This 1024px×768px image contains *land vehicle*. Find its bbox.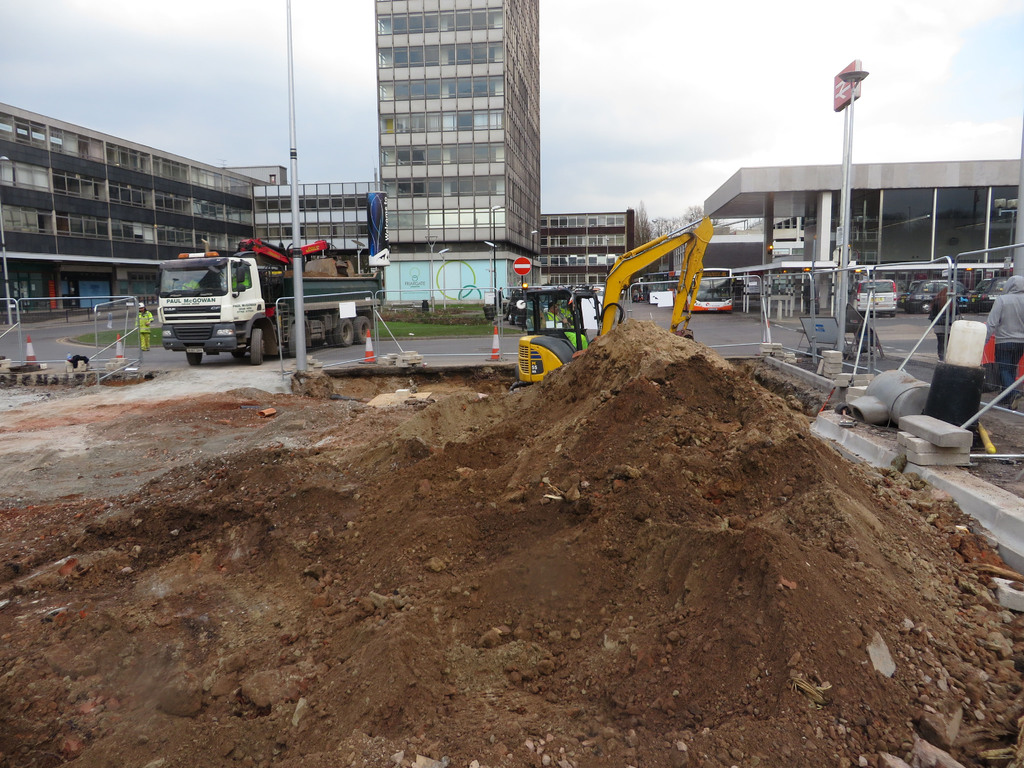
{"left": 906, "top": 279, "right": 971, "bottom": 310}.
